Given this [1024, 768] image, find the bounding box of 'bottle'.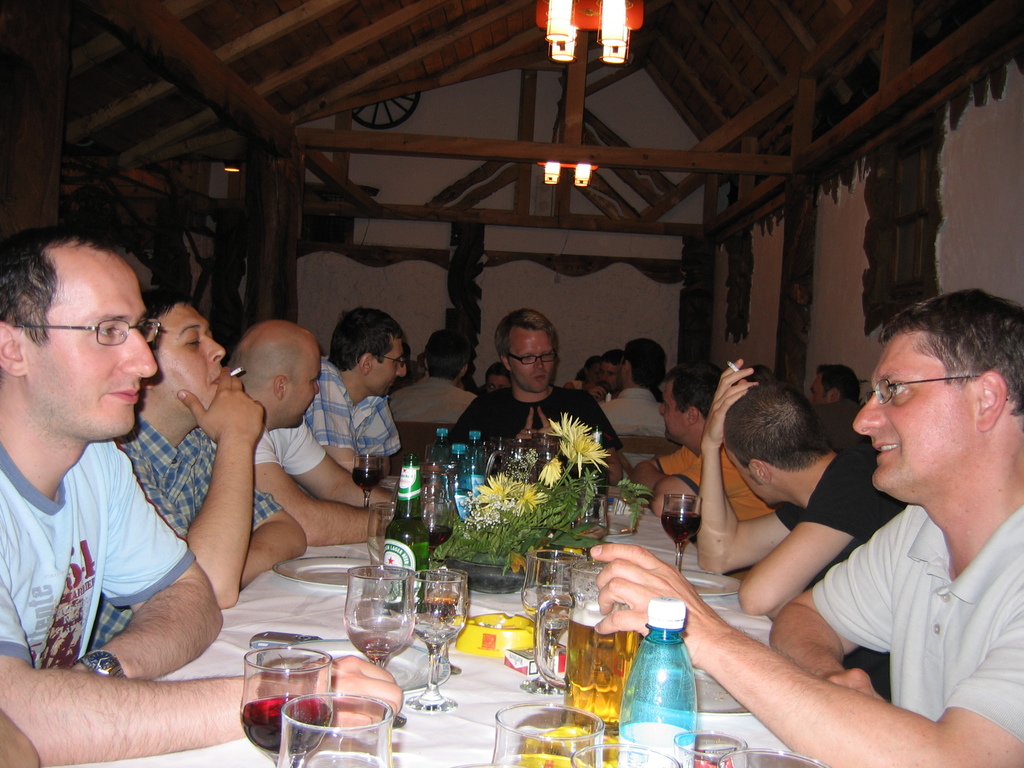
[465,431,490,488].
